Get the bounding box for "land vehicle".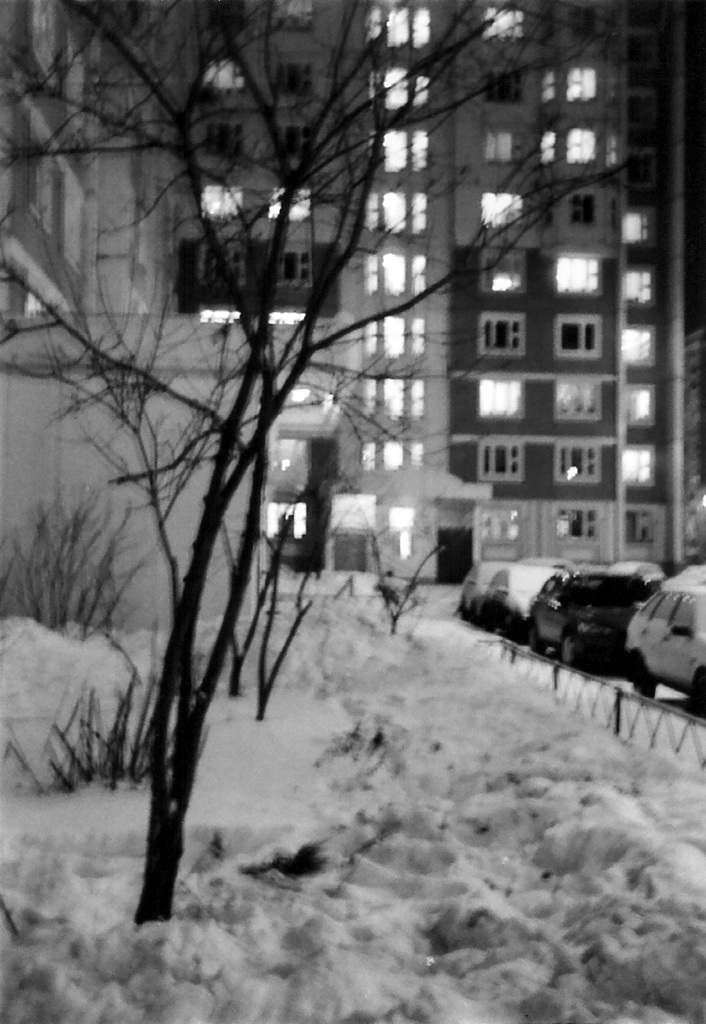
{"x1": 605, "y1": 558, "x2": 663, "y2": 578}.
